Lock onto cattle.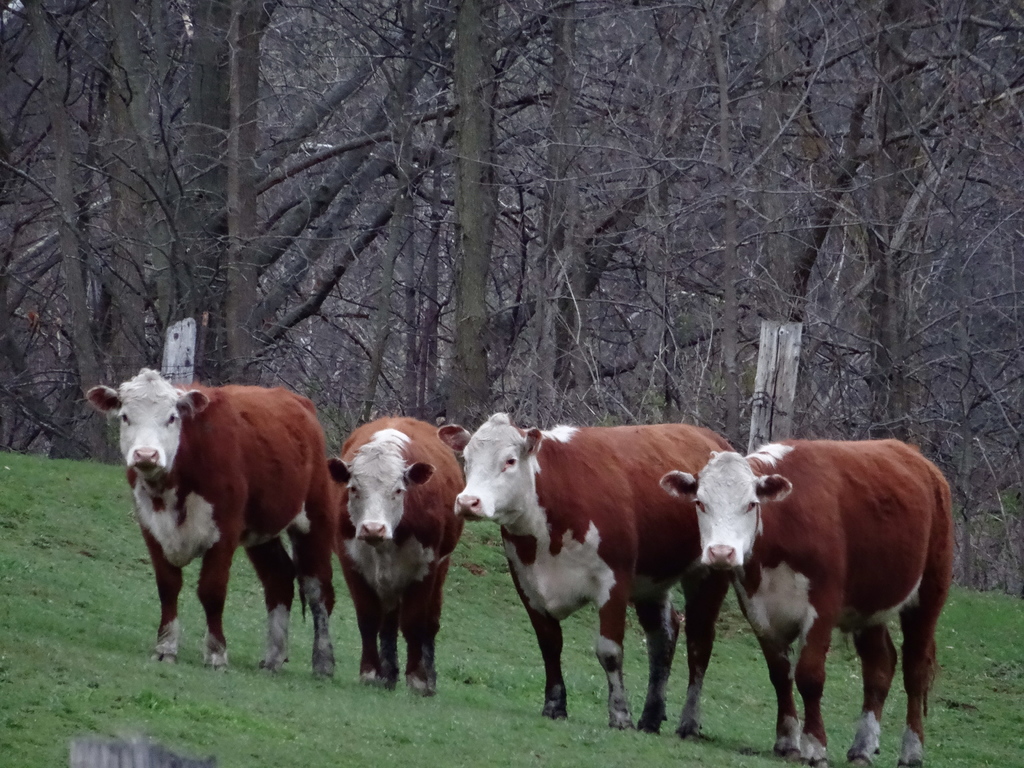
Locked: 657 438 950 767.
